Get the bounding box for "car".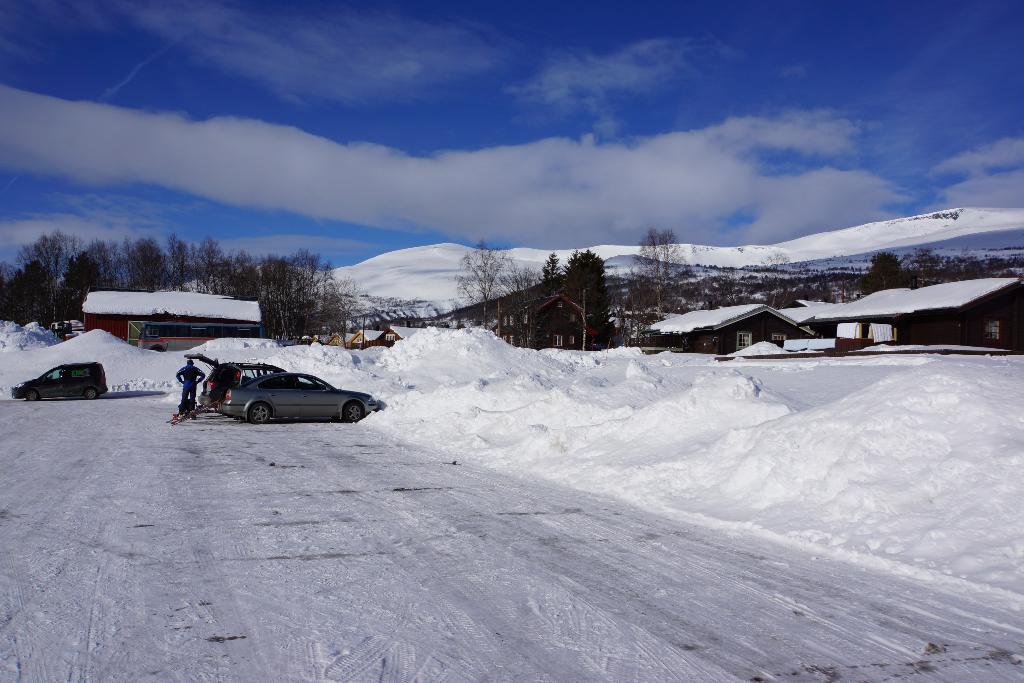
left=221, top=372, right=379, bottom=424.
